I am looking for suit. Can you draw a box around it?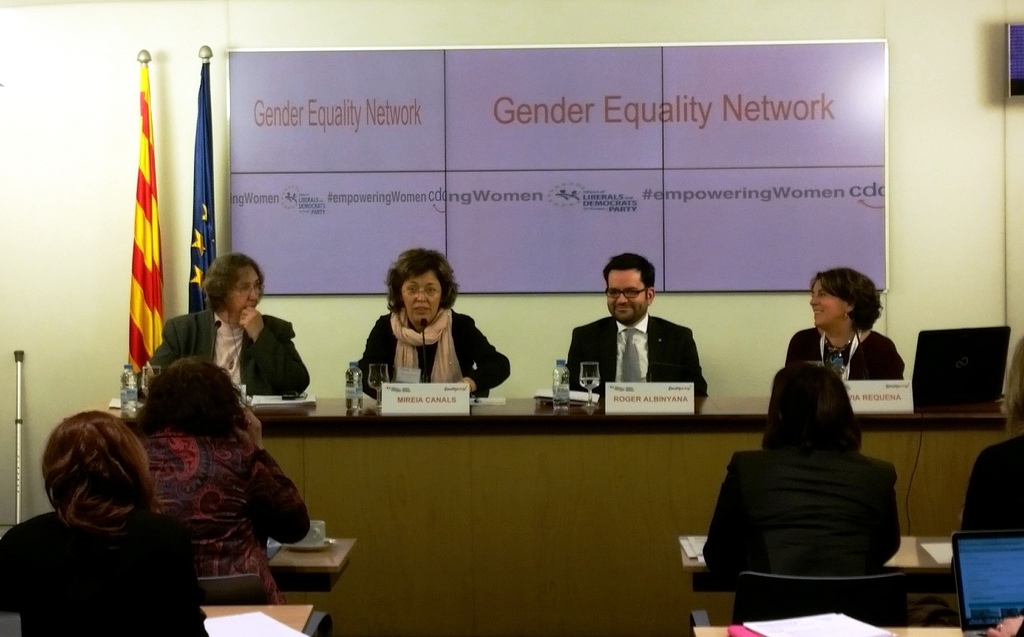
Sure, the bounding box is rect(354, 310, 508, 401).
